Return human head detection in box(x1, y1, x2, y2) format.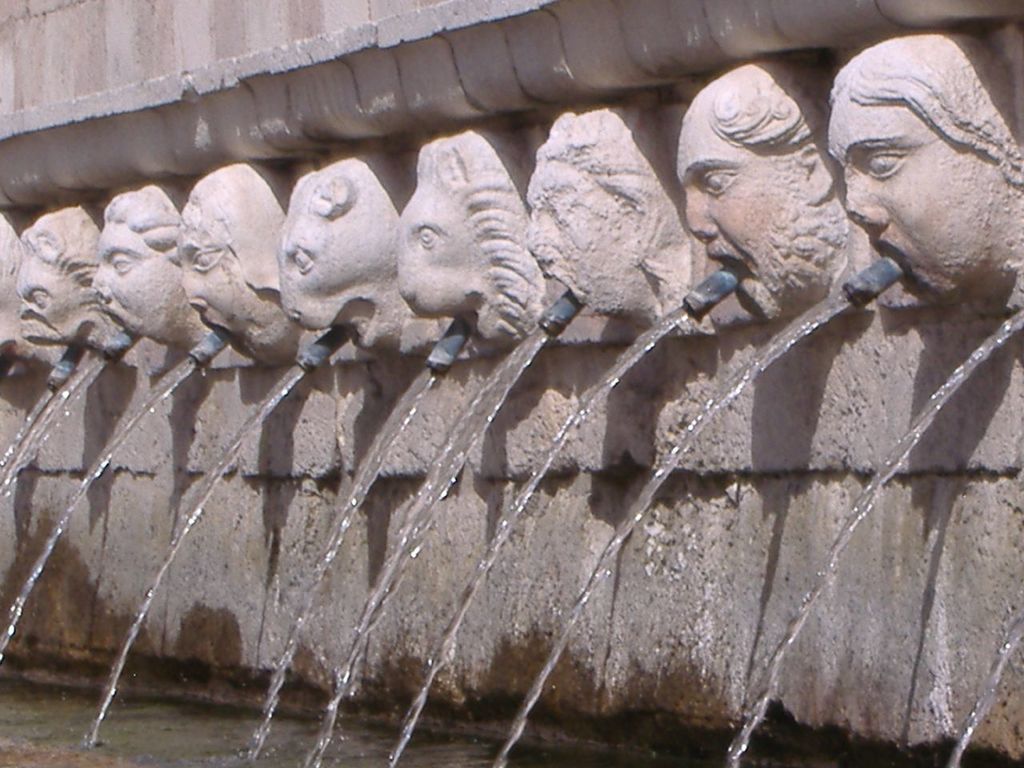
box(89, 180, 187, 346).
